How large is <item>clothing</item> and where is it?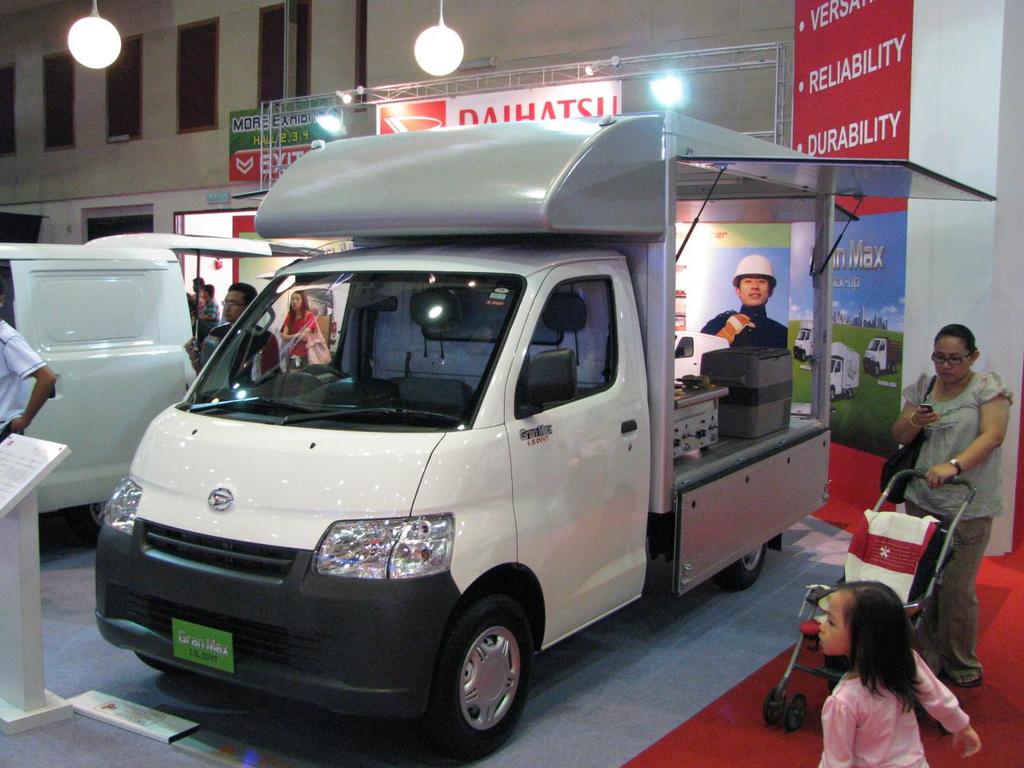
Bounding box: <region>211, 322, 281, 386</region>.
